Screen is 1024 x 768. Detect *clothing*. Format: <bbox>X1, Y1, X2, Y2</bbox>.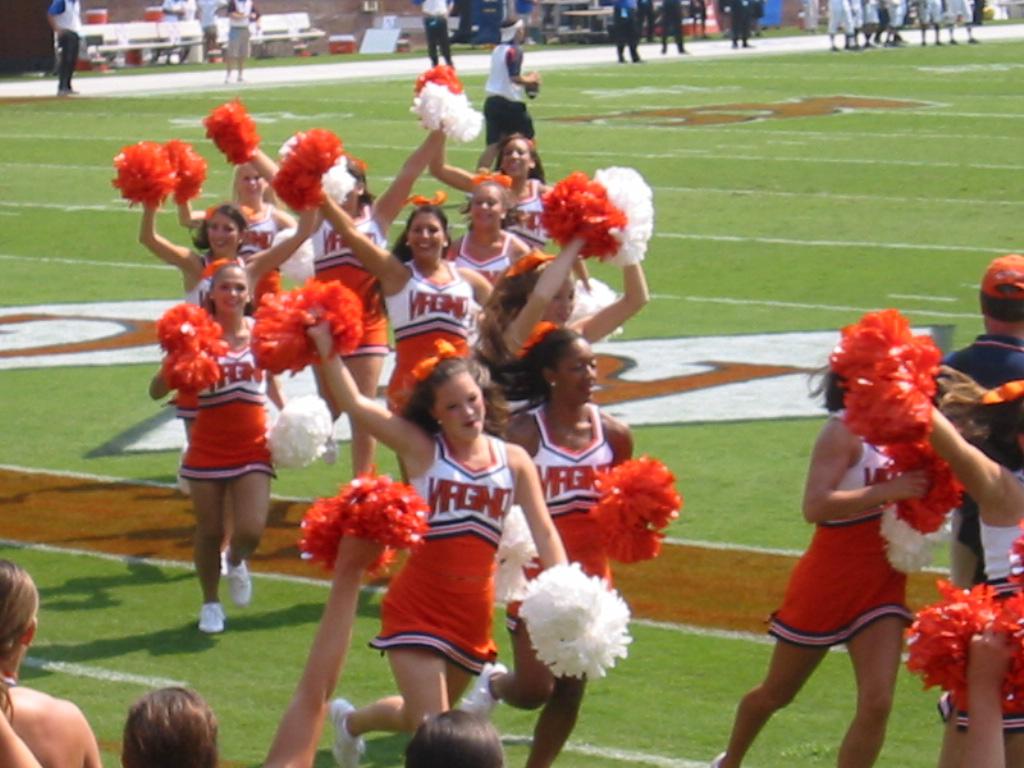
<bbox>480, 160, 553, 264</bbox>.
